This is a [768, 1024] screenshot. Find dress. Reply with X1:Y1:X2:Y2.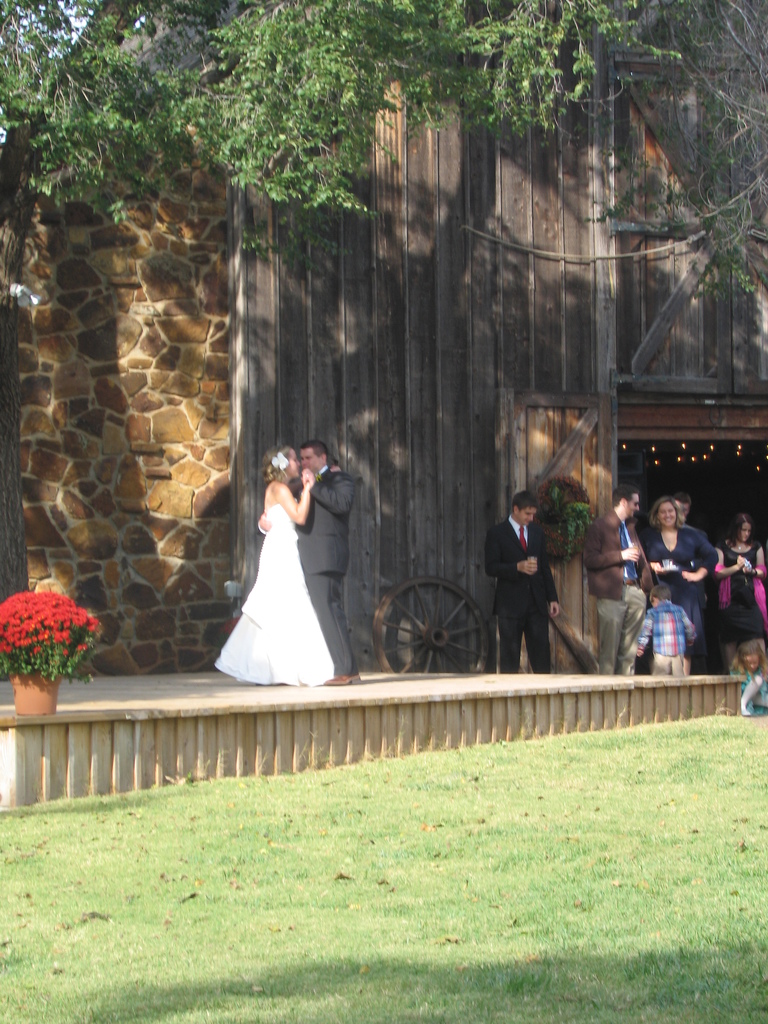
212:506:336:688.
